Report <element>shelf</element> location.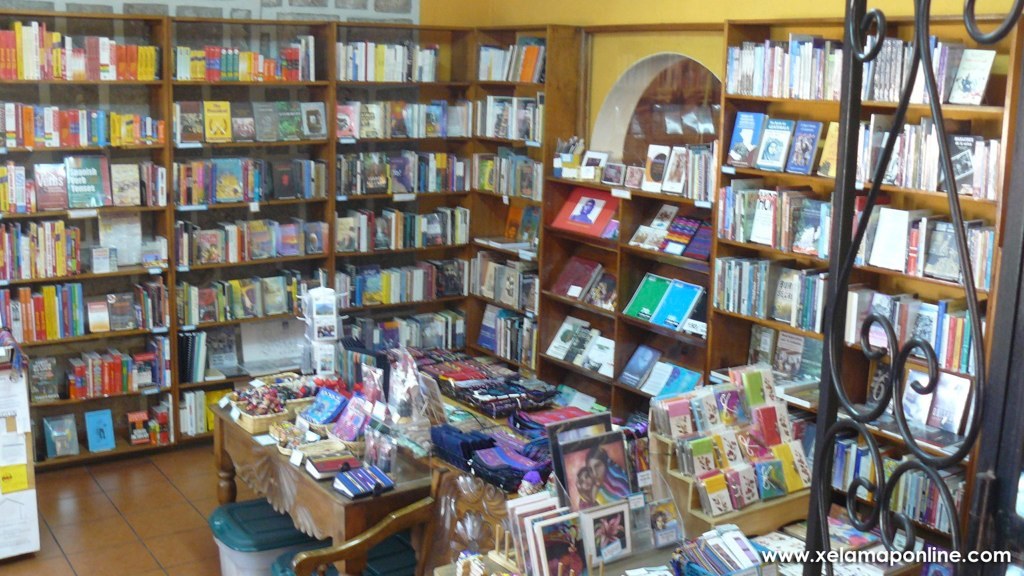
Report: 175 212 328 261.
